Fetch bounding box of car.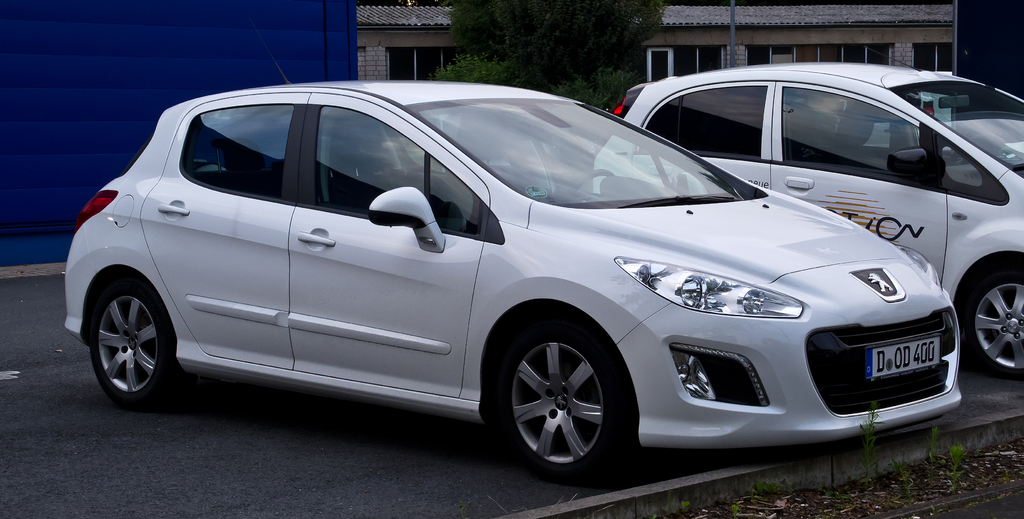
Bbox: bbox=(65, 78, 963, 484).
